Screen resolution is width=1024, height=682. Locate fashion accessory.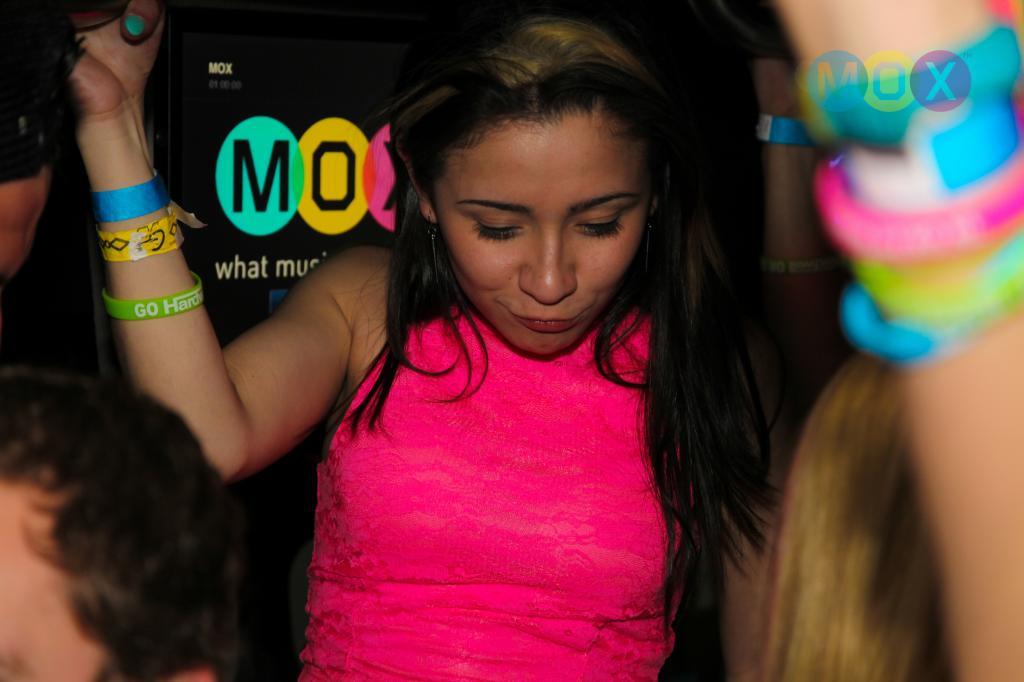
left=830, top=231, right=1023, bottom=356.
